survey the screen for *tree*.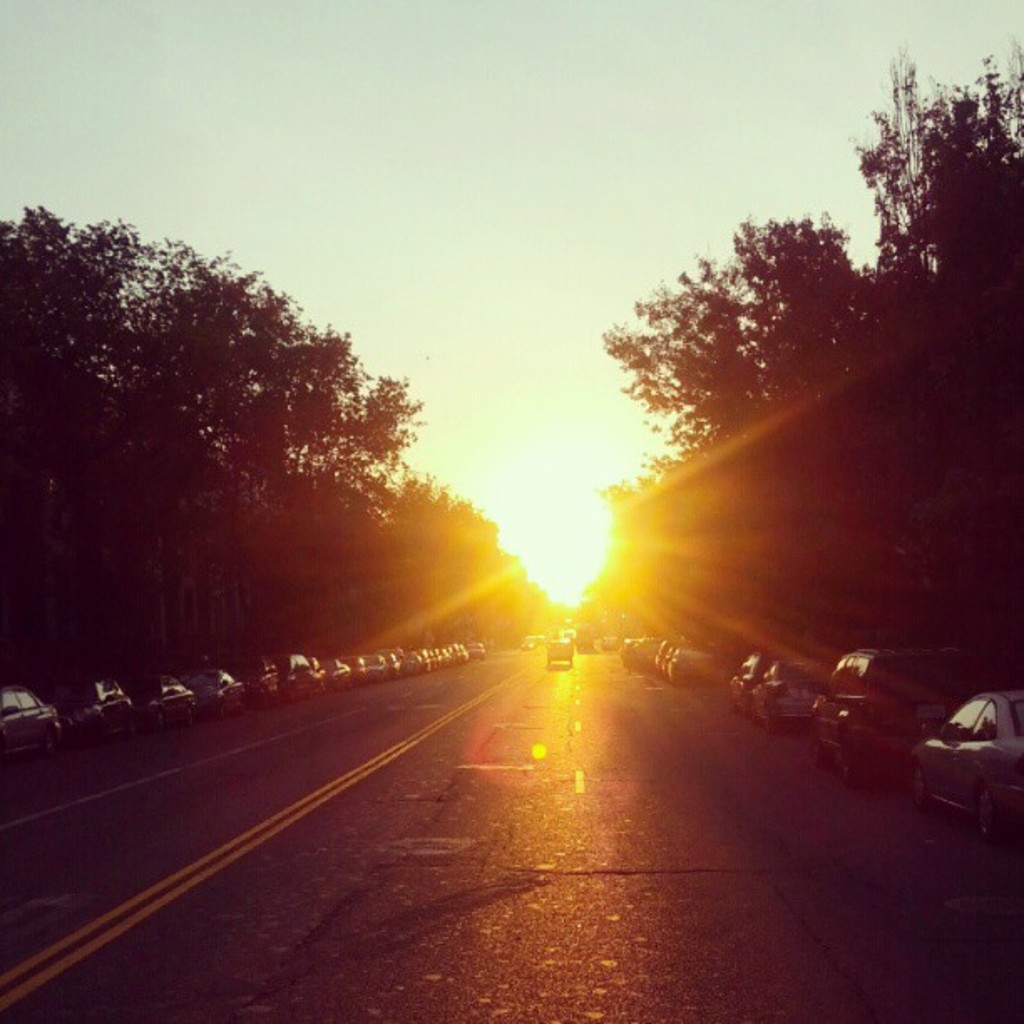
Survey found: (602, 47, 1022, 701).
